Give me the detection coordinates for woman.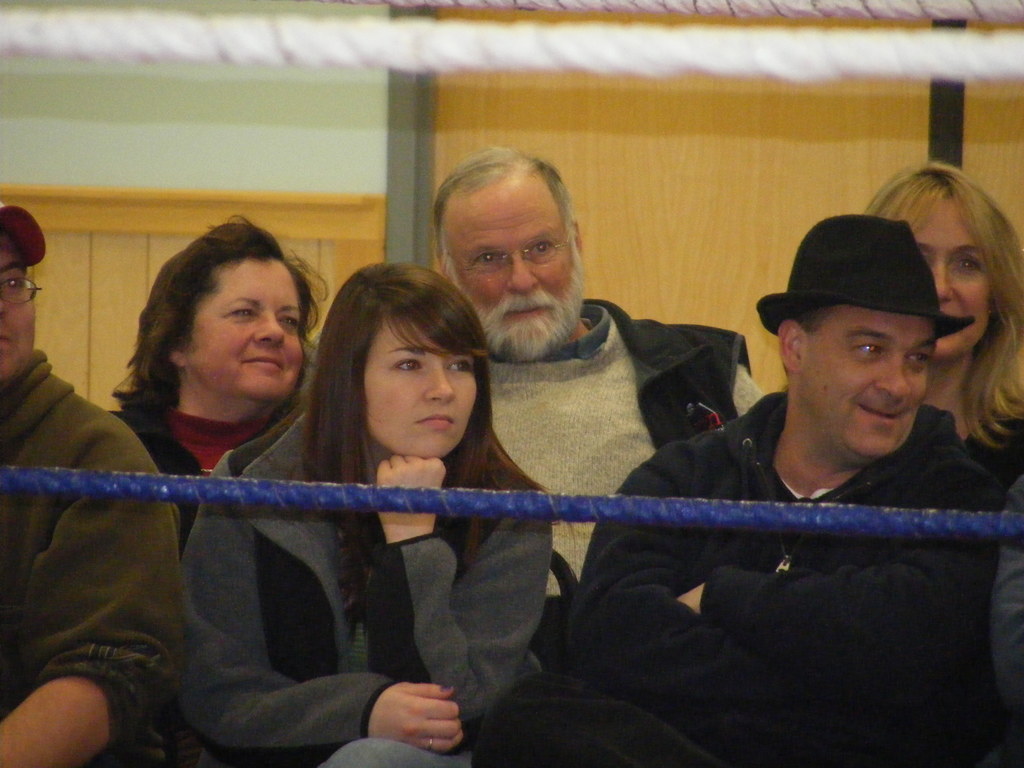
crop(858, 154, 1023, 509).
